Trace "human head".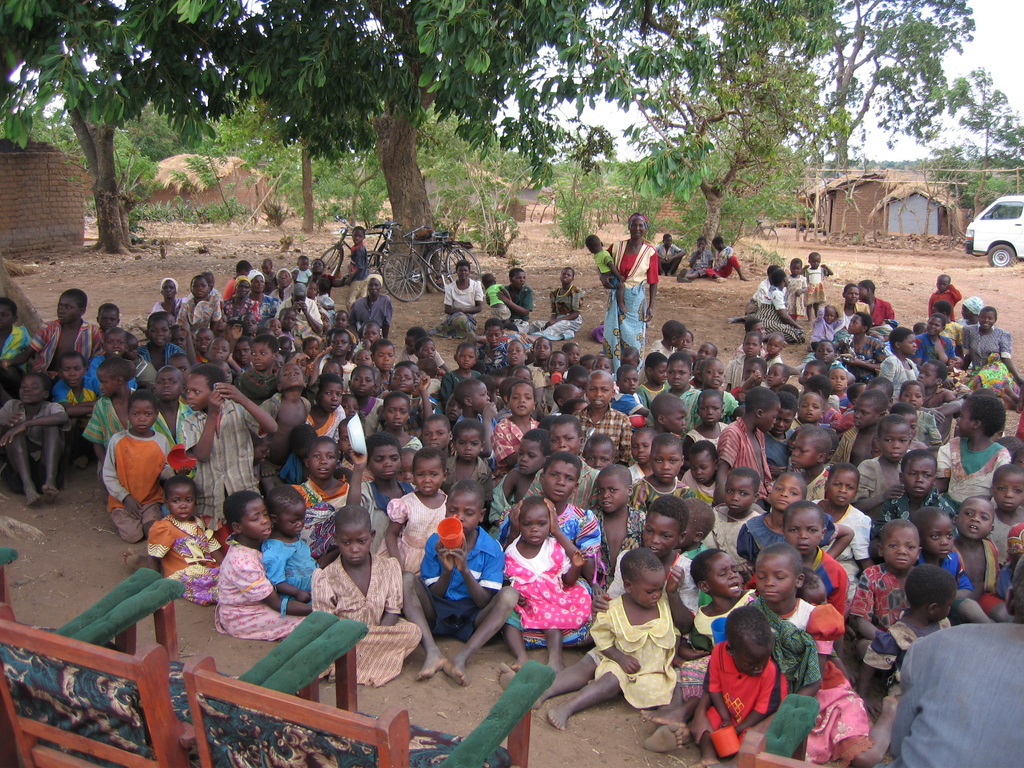
Traced to x1=888 y1=330 x2=915 y2=358.
